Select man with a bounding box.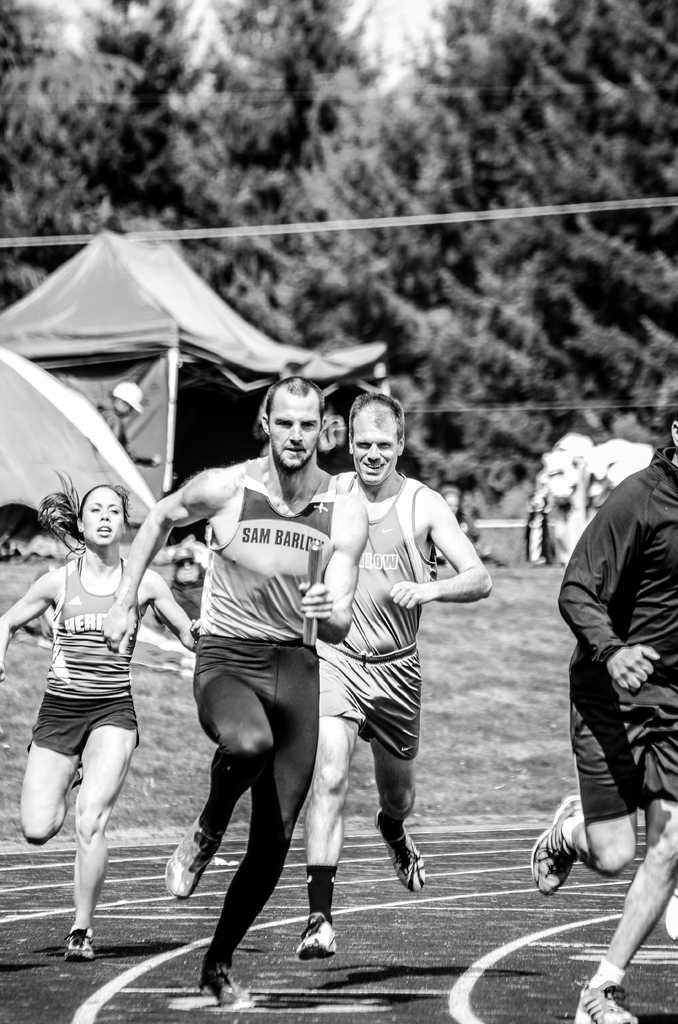
x1=302 y1=413 x2=490 y2=908.
